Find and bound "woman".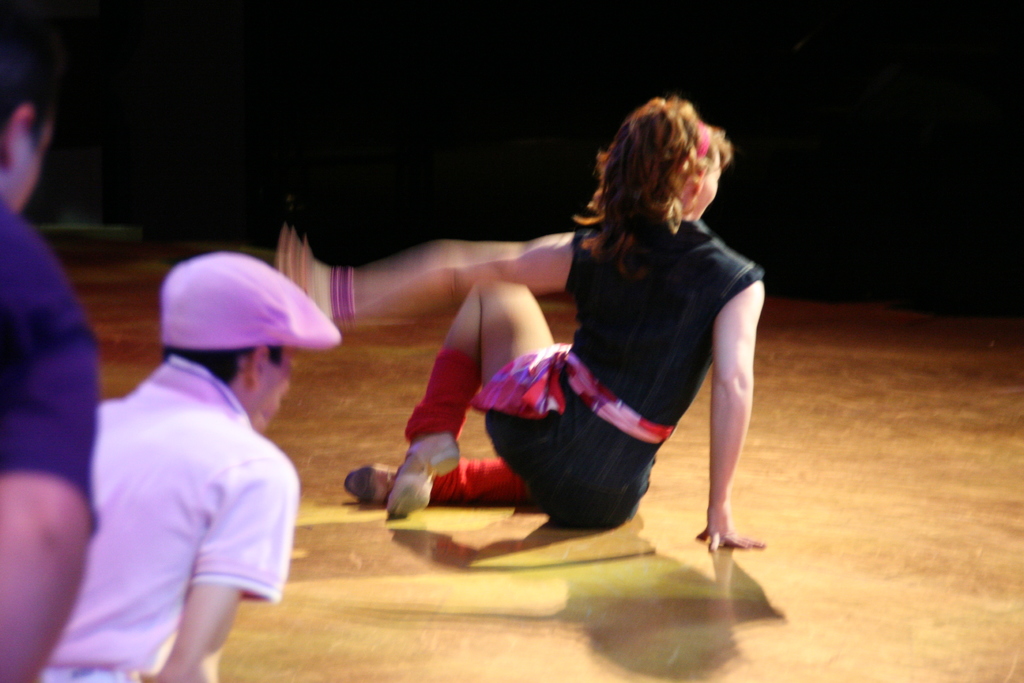
Bound: <box>264,97,770,553</box>.
